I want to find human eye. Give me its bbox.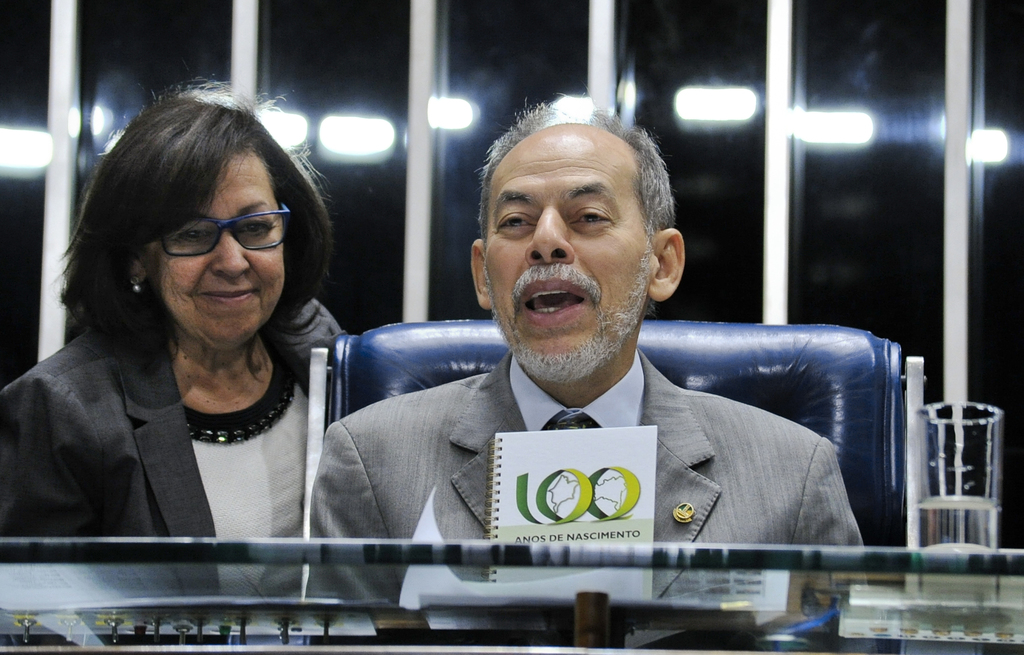
[x1=237, y1=213, x2=278, y2=237].
